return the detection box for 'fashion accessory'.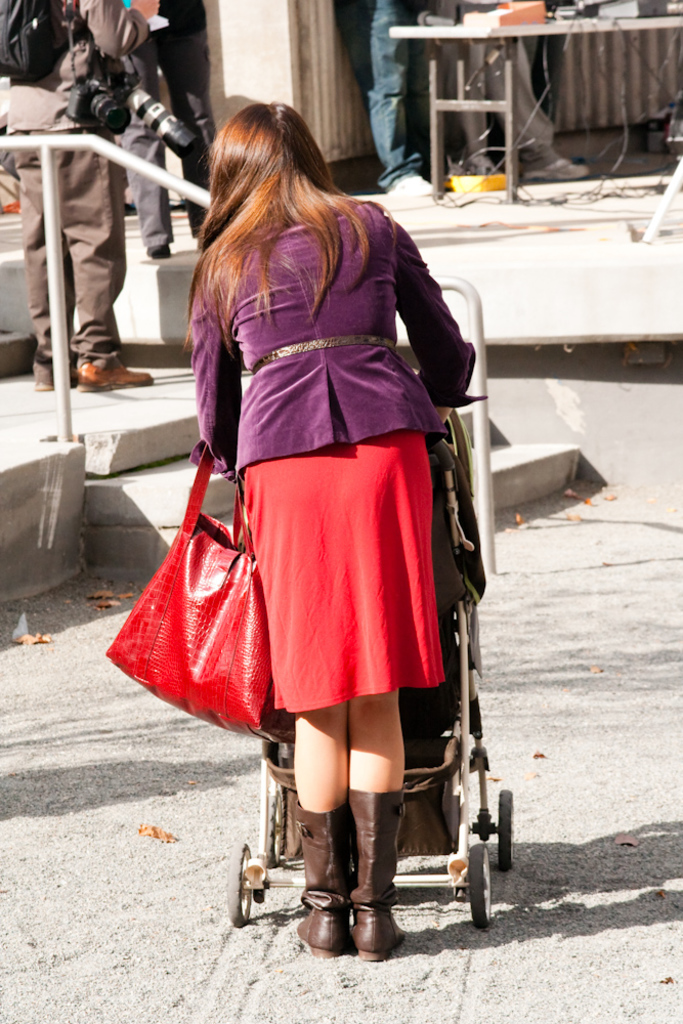
[x1=294, y1=793, x2=340, y2=962].
